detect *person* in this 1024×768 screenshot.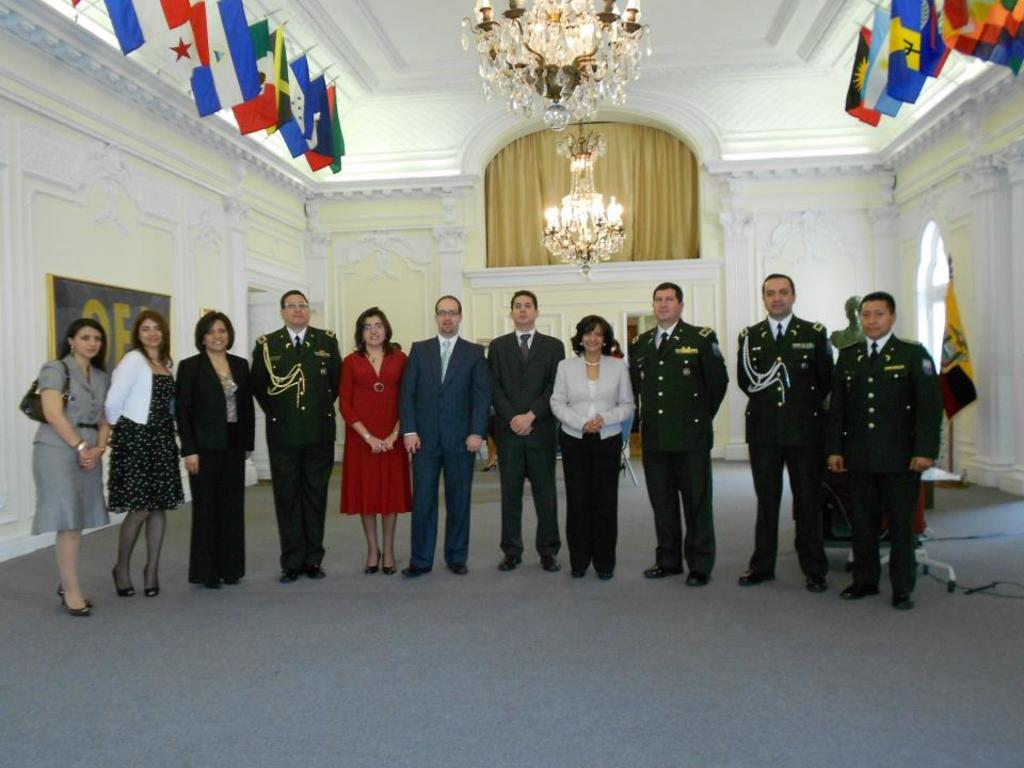
Detection: box=[742, 271, 833, 592].
